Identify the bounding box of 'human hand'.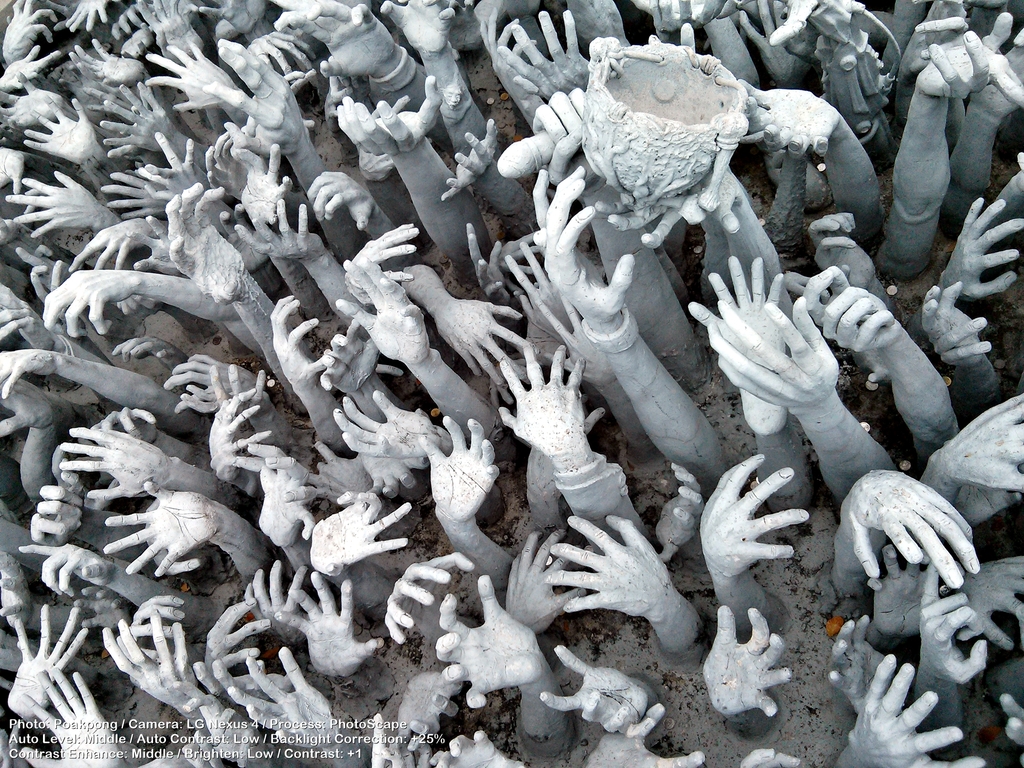
{"left": 138, "top": 0, "right": 195, "bottom": 43}.
